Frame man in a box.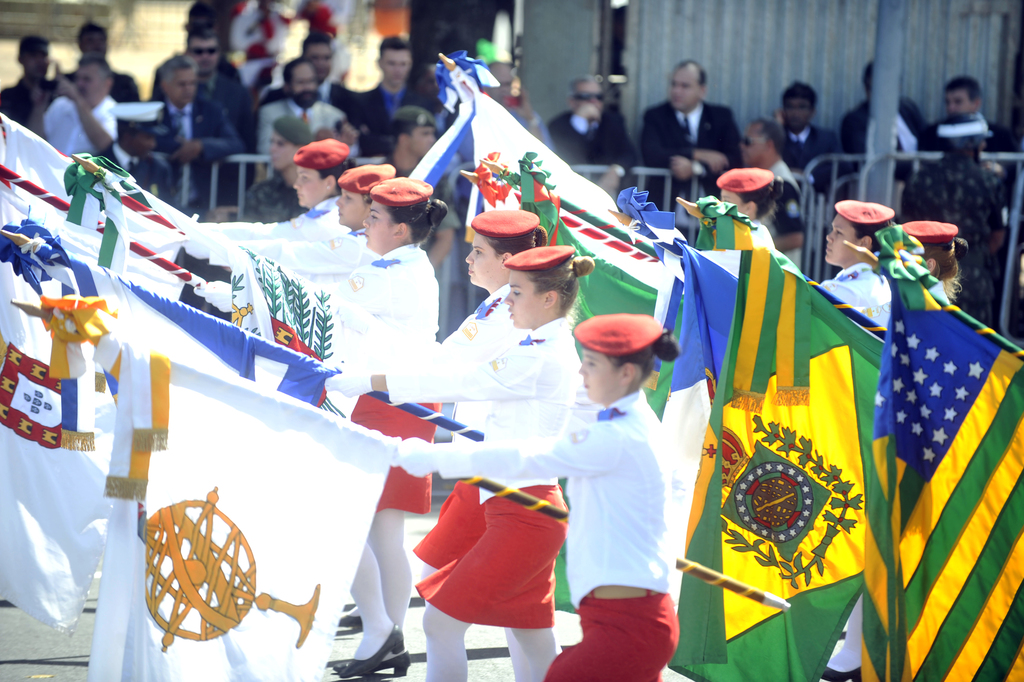
(0, 34, 65, 133).
